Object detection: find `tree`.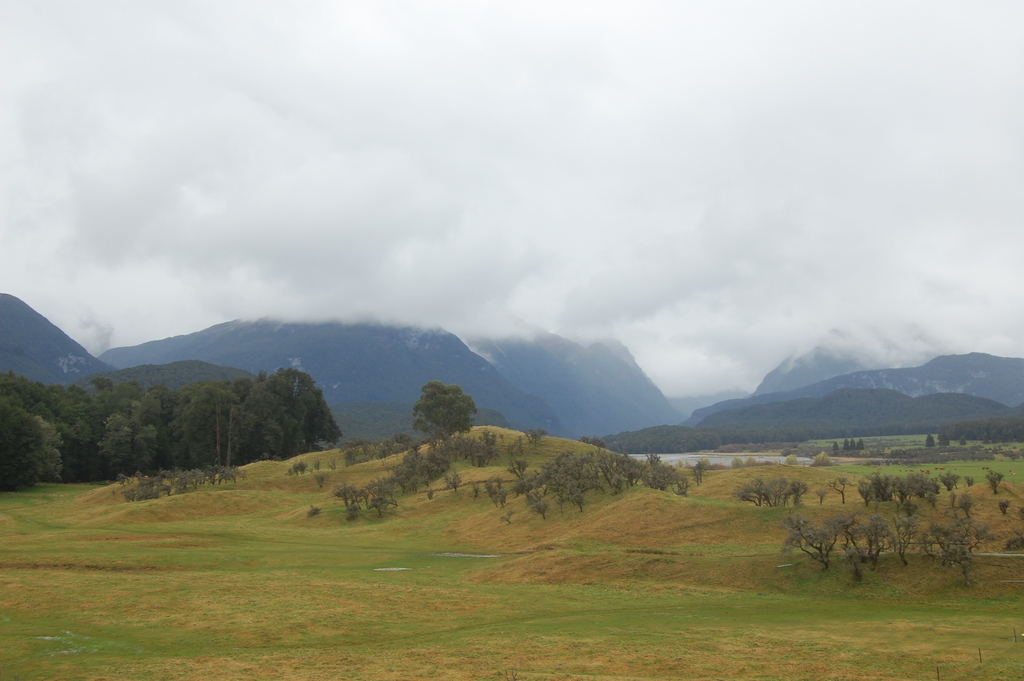
bbox=[731, 468, 806, 508].
